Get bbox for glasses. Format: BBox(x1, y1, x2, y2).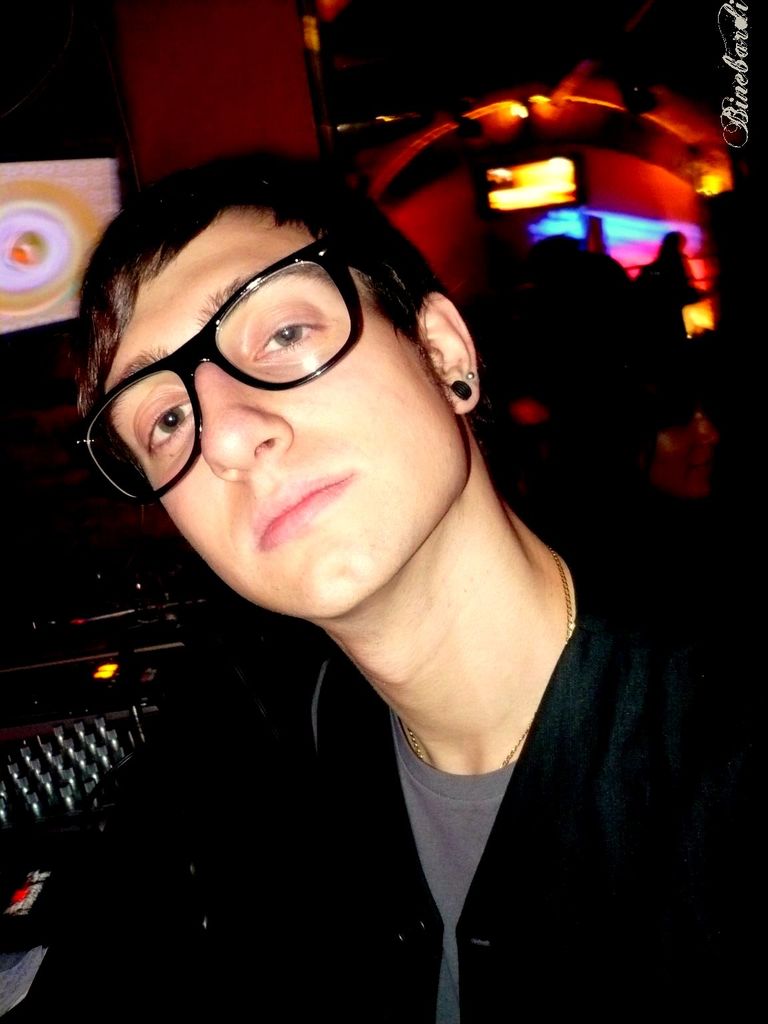
BBox(77, 242, 424, 509).
